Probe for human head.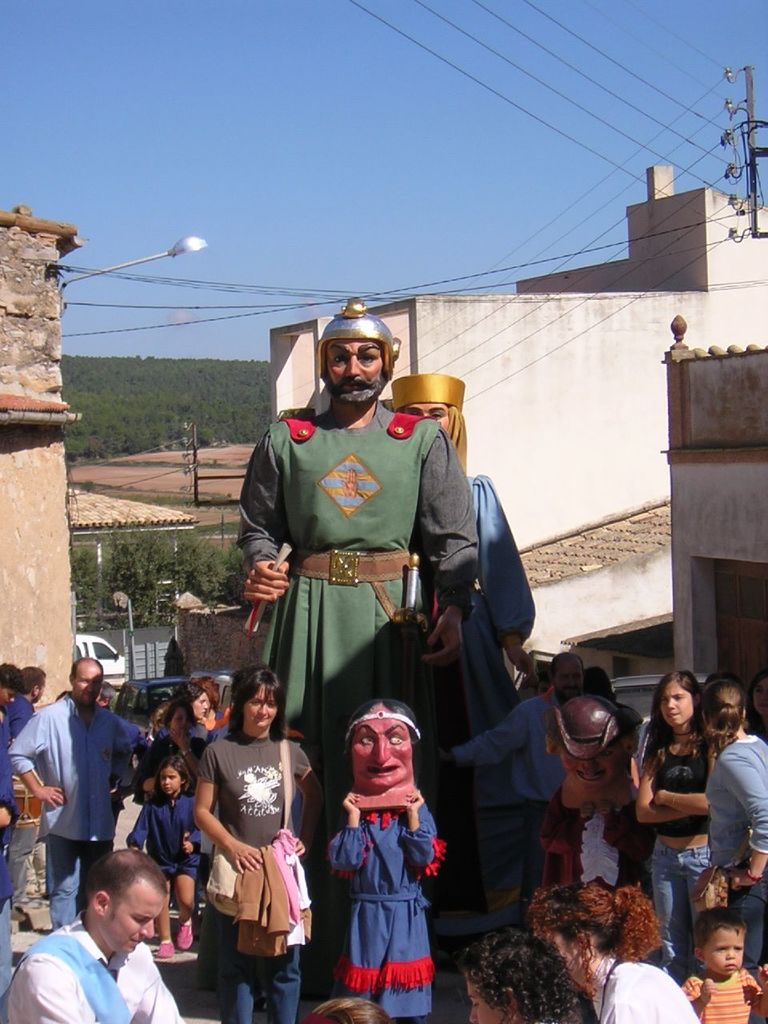
Probe result: [left=66, top=656, right=102, bottom=706].
